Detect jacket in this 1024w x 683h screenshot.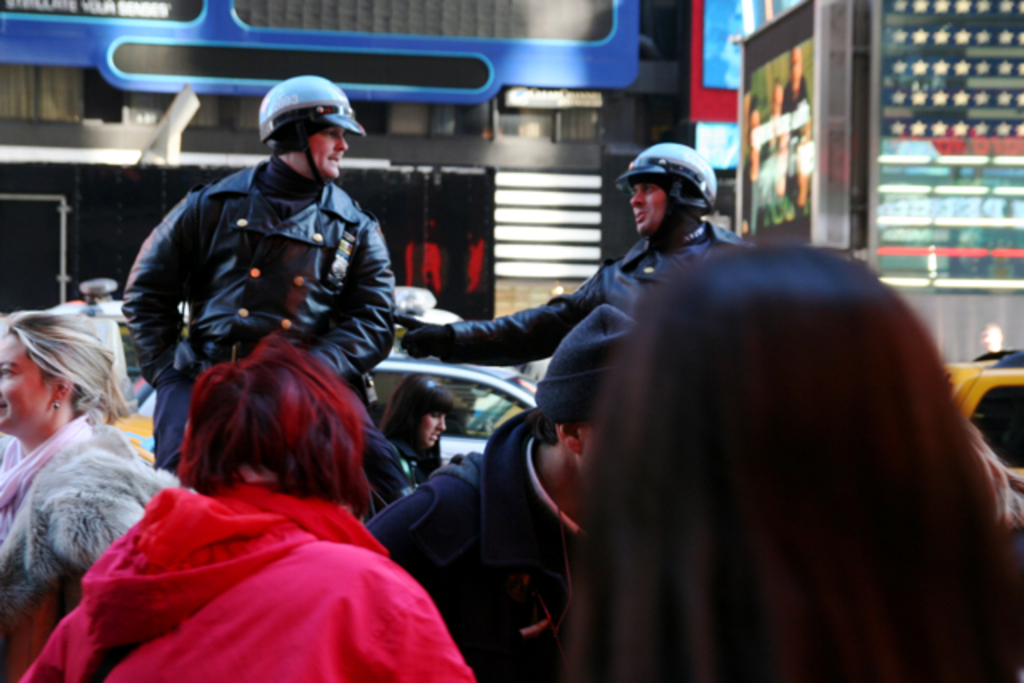
Detection: <box>0,414,176,681</box>.
